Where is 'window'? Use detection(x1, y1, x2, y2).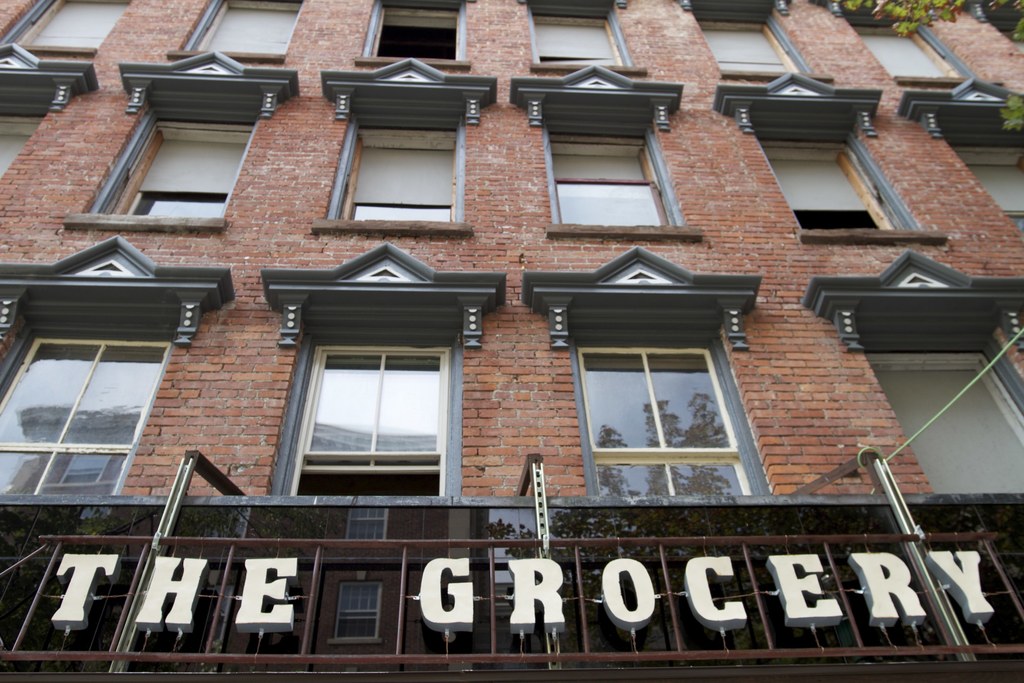
detection(522, 247, 763, 498).
